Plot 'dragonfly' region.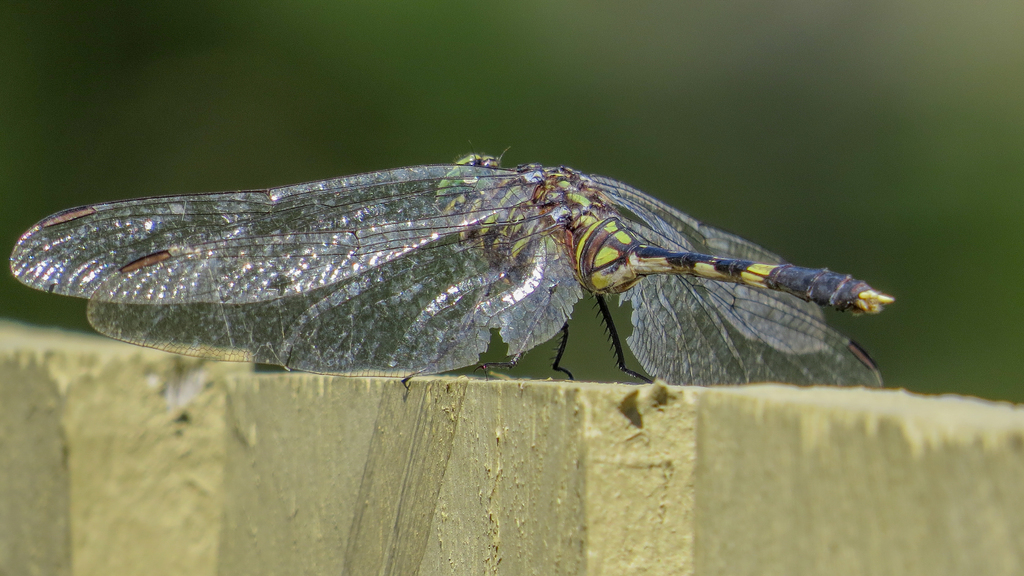
Plotted at bbox=(12, 154, 902, 397).
